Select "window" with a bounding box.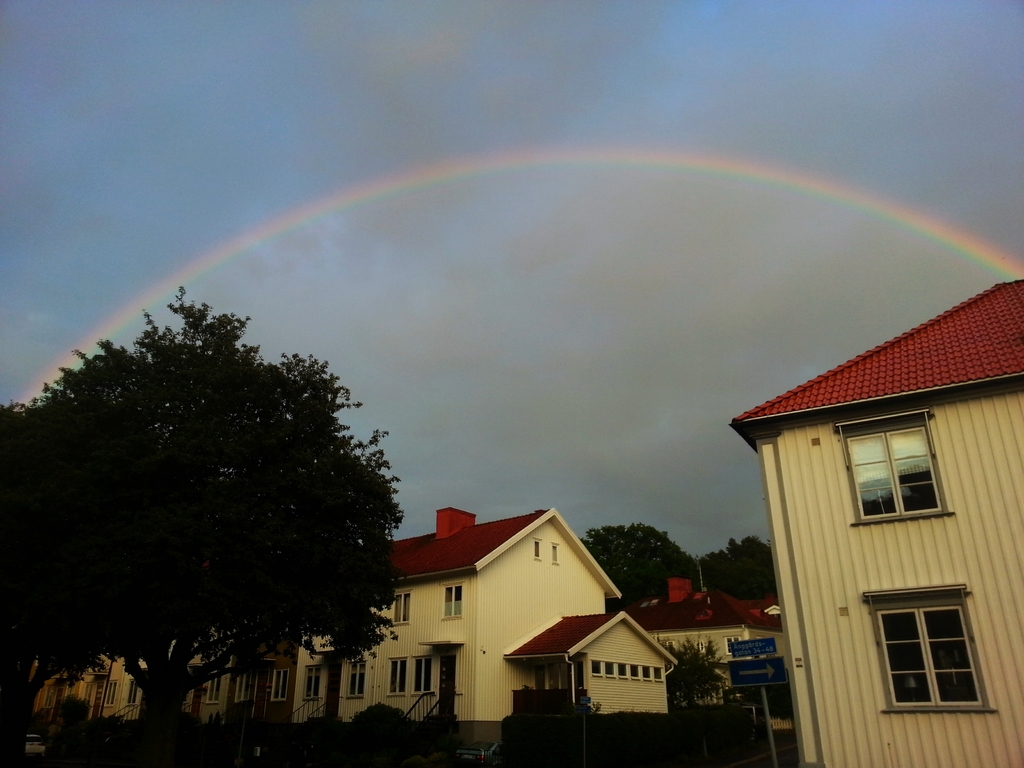
bbox(205, 668, 222, 703).
